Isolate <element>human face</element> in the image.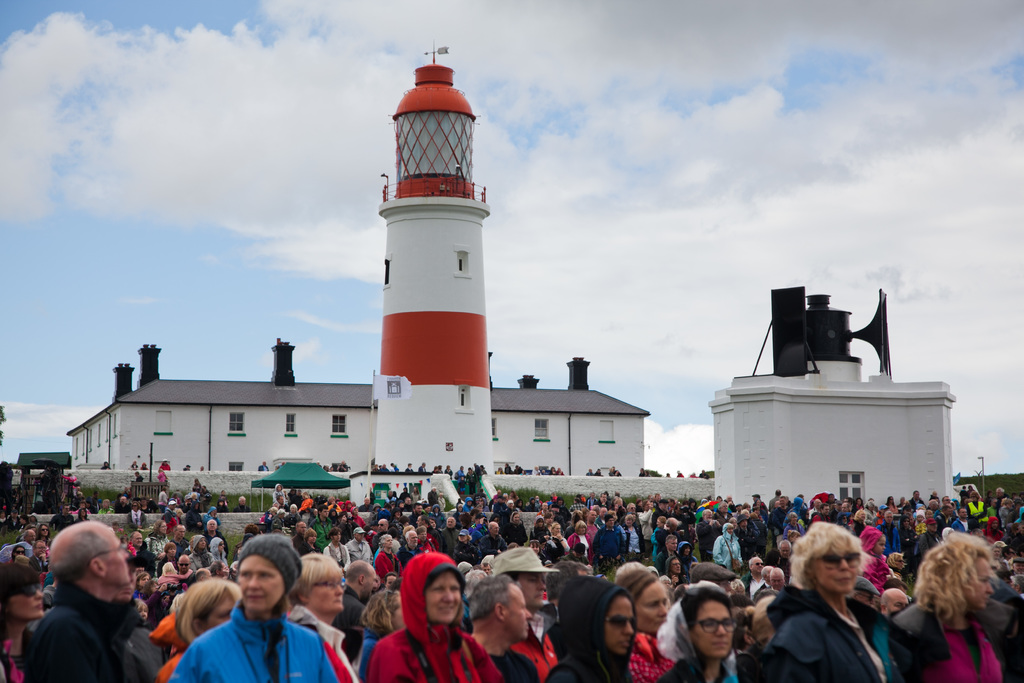
Isolated region: region(202, 593, 237, 636).
